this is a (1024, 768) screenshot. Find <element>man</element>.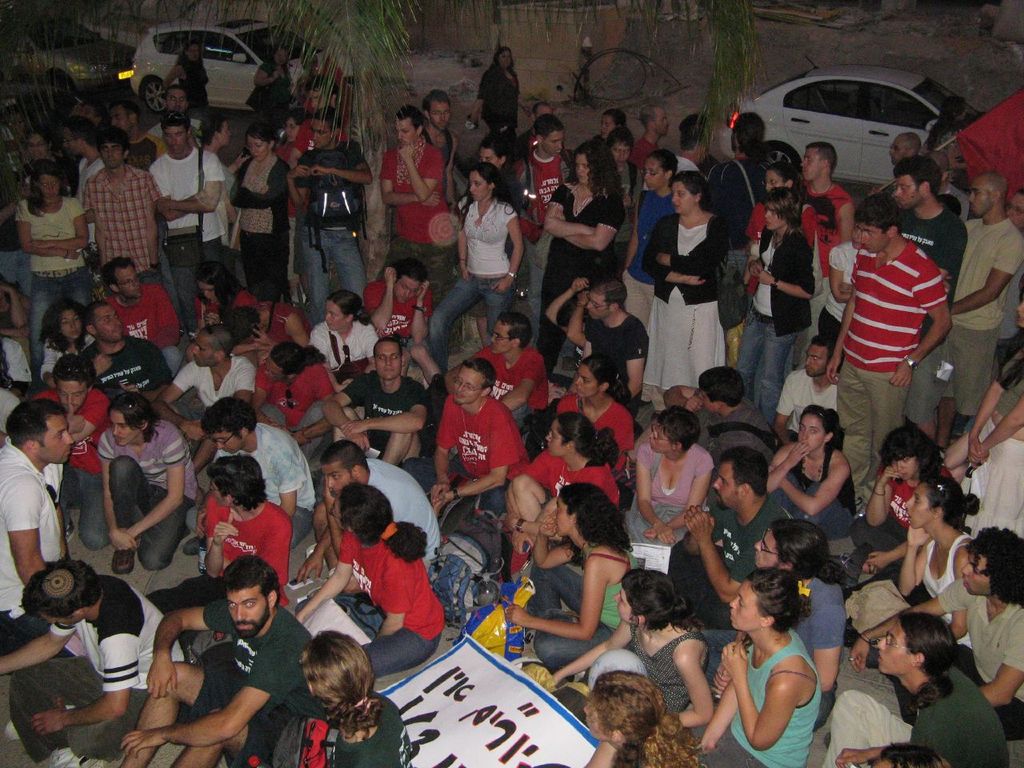
Bounding box: select_region(659, 367, 780, 478).
